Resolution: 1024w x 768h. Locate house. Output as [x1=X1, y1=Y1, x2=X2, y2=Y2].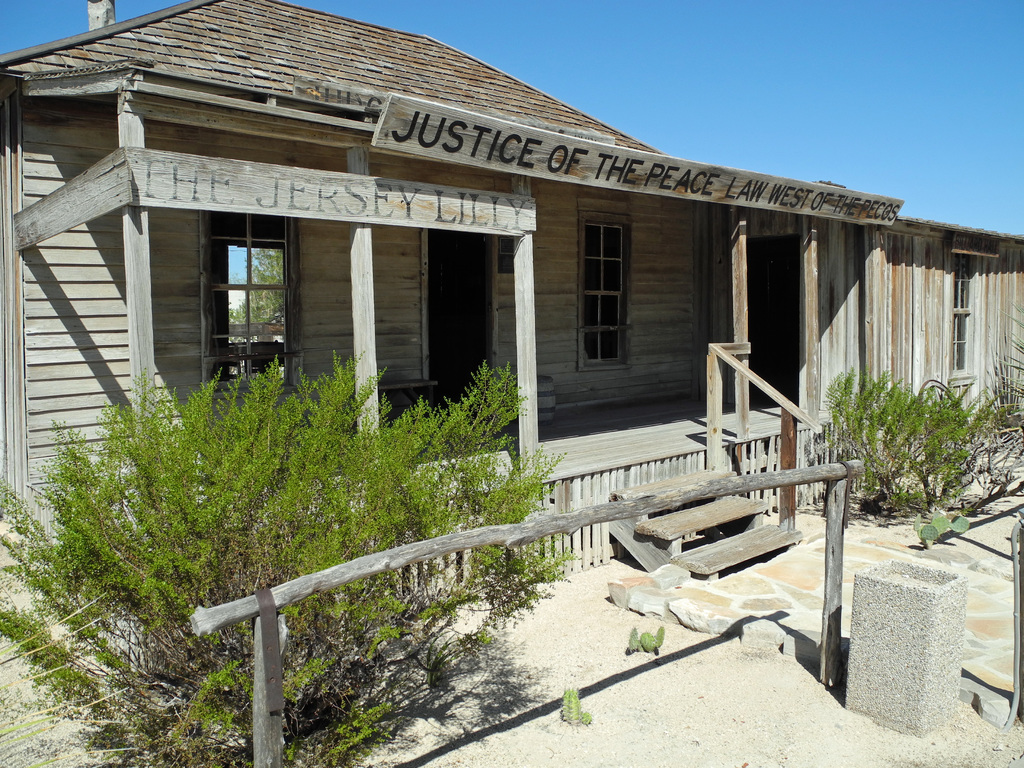
[x1=0, y1=0, x2=1023, y2=628].
